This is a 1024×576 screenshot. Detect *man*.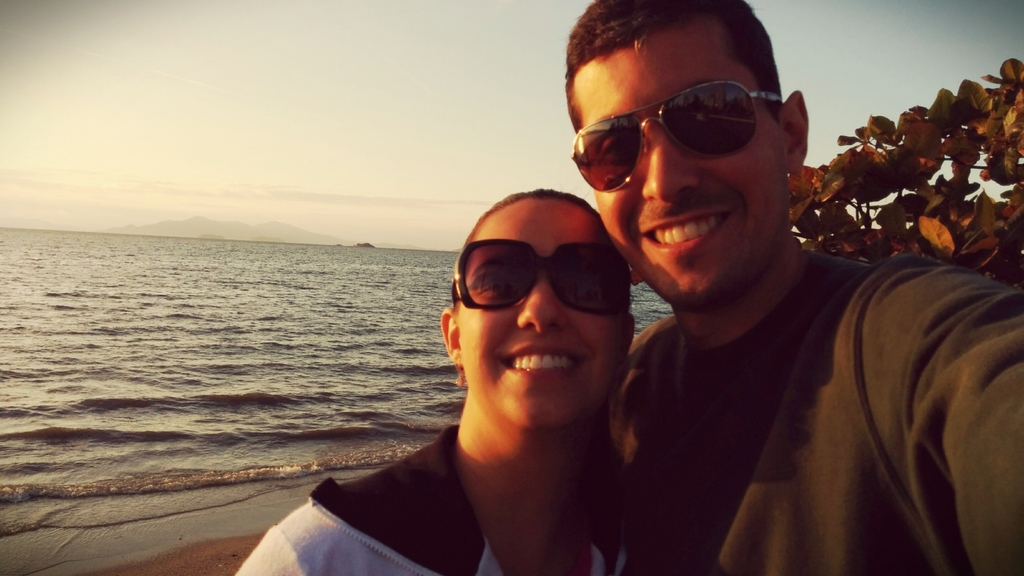
568,12,994,575.
